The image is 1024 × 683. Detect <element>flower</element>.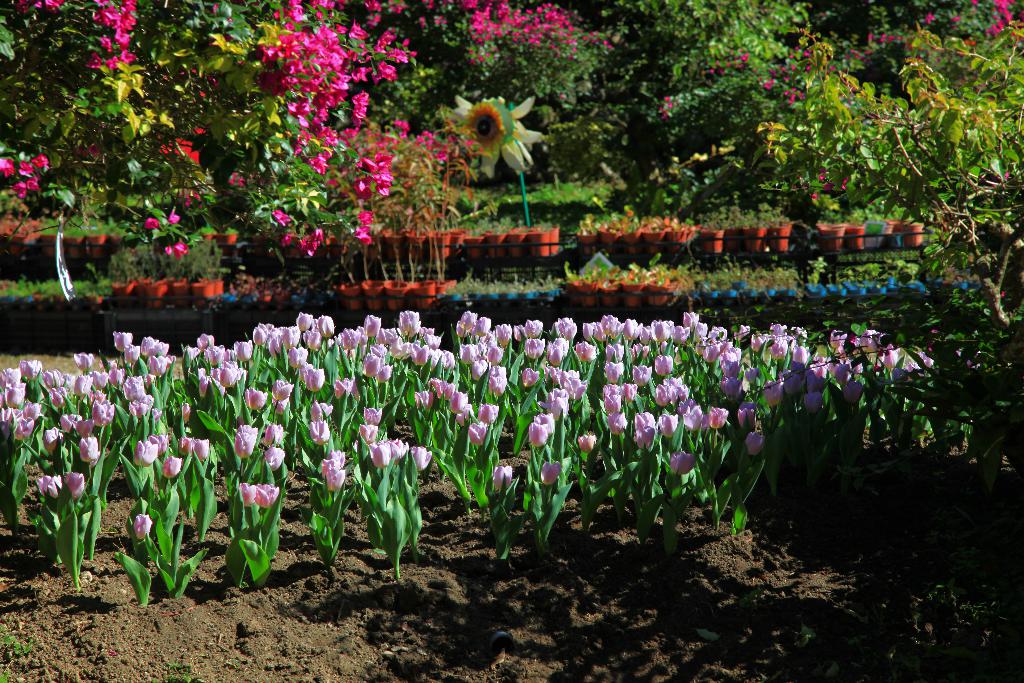
Detection: [237, 482, 253, 504].
